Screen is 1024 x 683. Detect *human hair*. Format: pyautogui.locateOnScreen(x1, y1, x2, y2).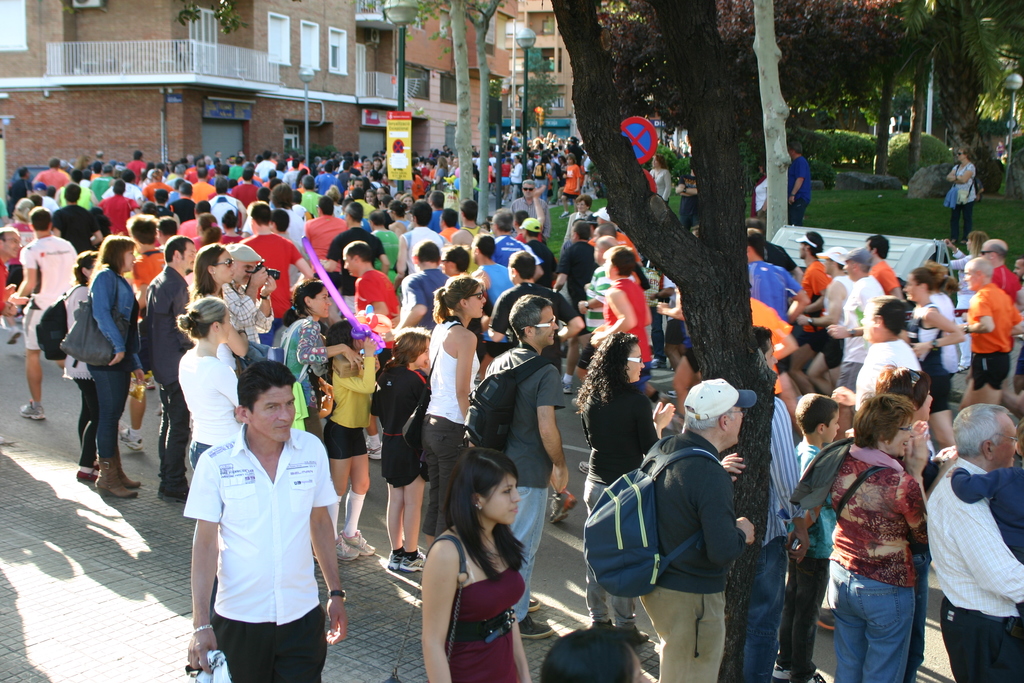
pyautogui.locateOnScreen(909, 270, 937, 290).
